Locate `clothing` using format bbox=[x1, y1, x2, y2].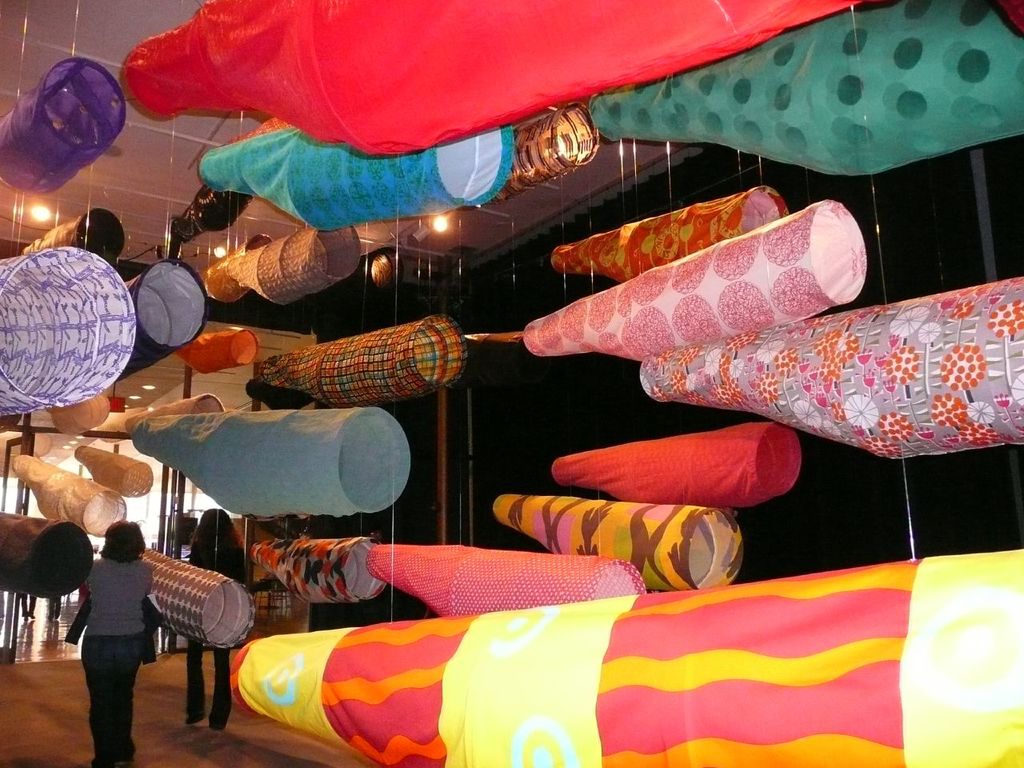
bbox=[45, 594, 63, 620].
